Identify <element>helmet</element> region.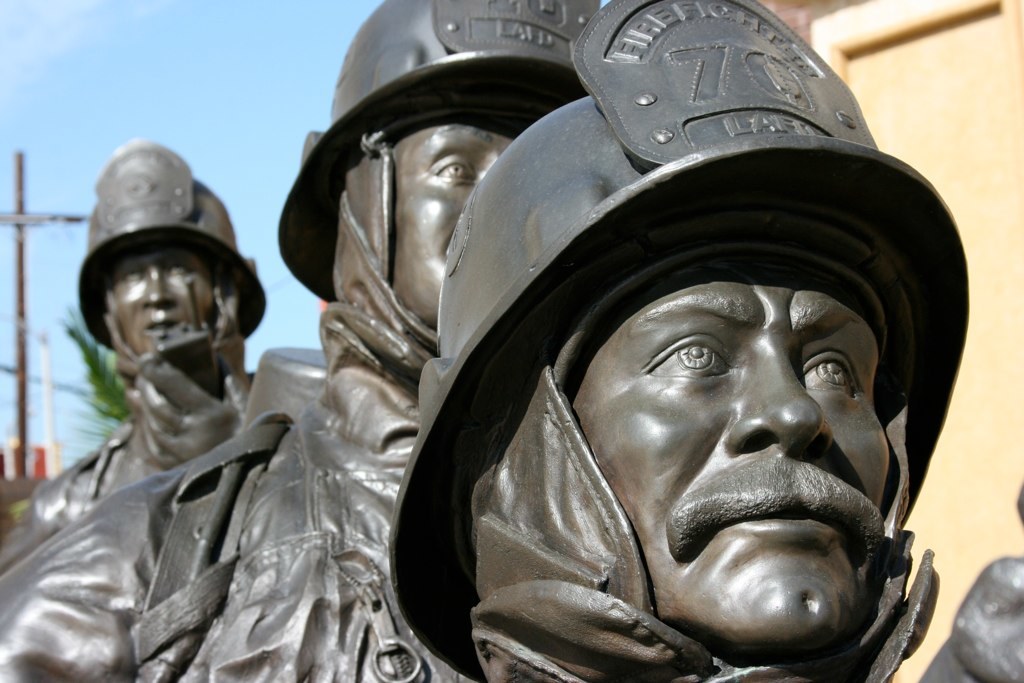
Region: x1=380 y1=0 x2=972 y2=682.
